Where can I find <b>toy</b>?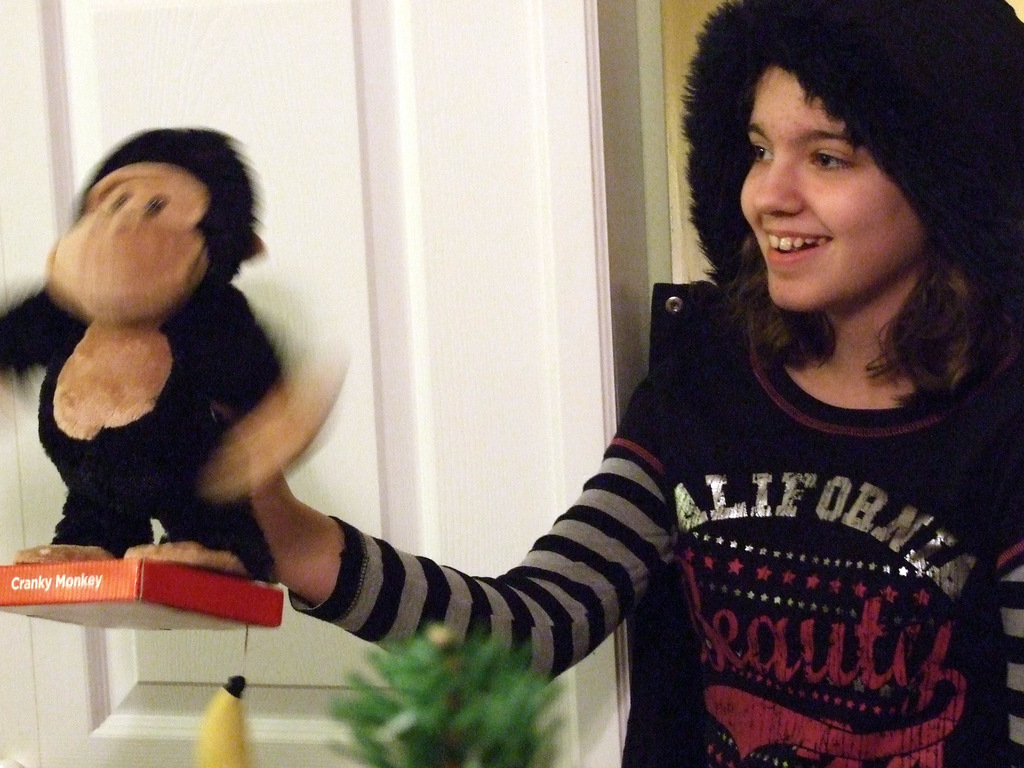
You can find it at x1=0 y1=109 x2=357 y2=573.
